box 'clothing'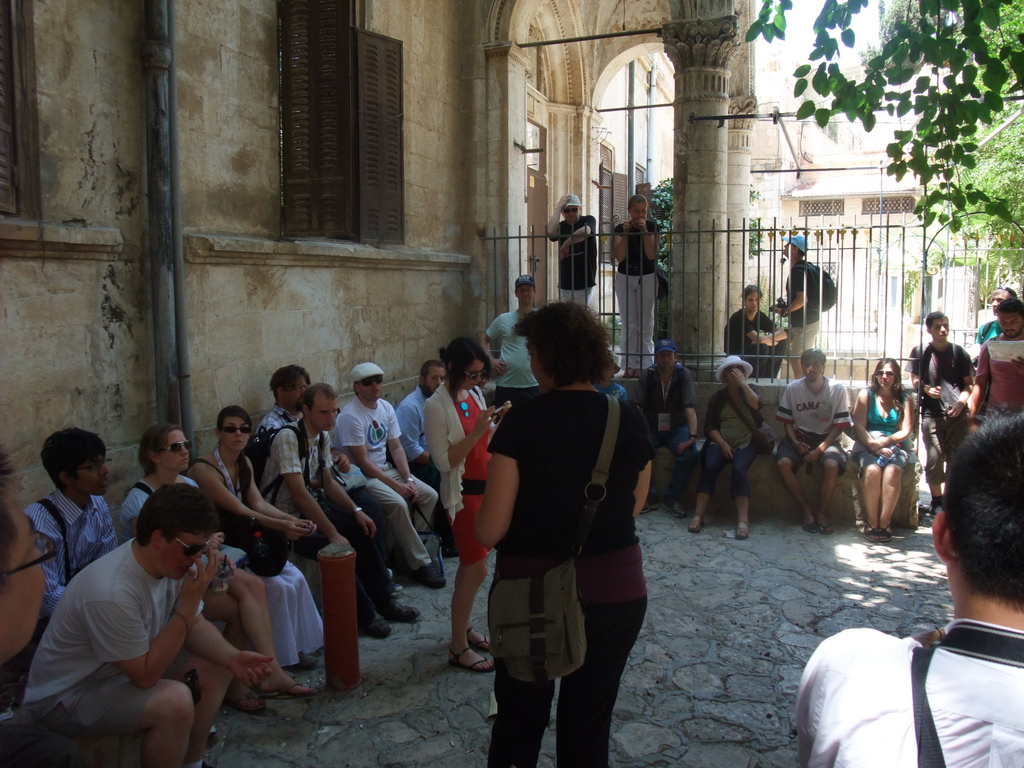
pyautogui.locateOnScreen(488, 304, 540, 408)
